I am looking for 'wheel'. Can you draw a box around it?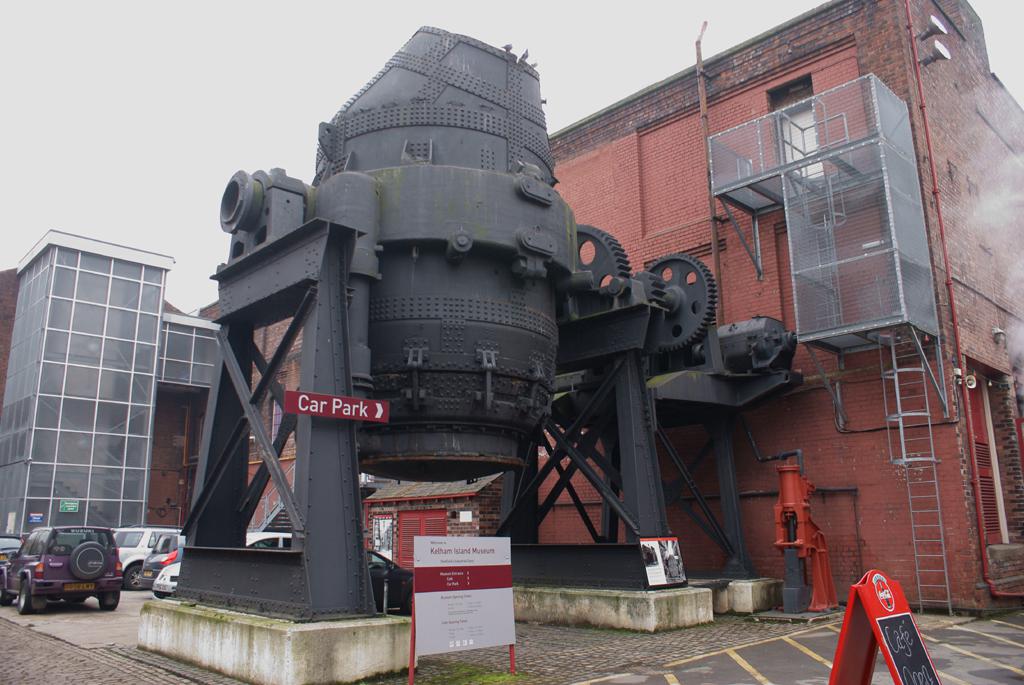
Sure, the bounding box is box(12, 575, 40, 616).
